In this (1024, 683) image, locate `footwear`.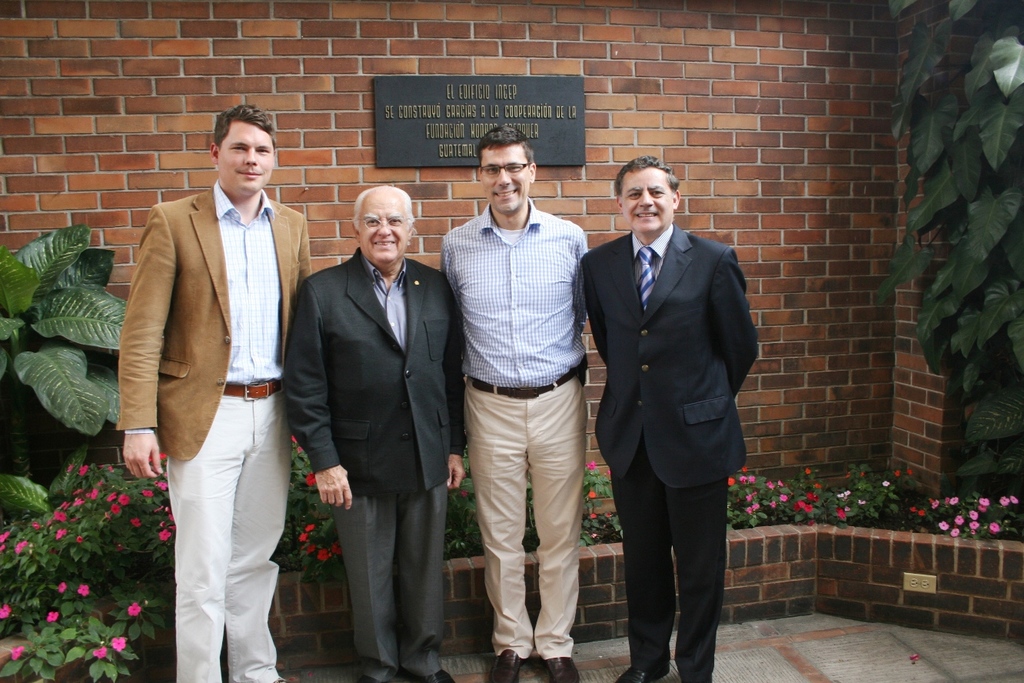
Bounding box: l=362, t=677, r=379, b=682.
